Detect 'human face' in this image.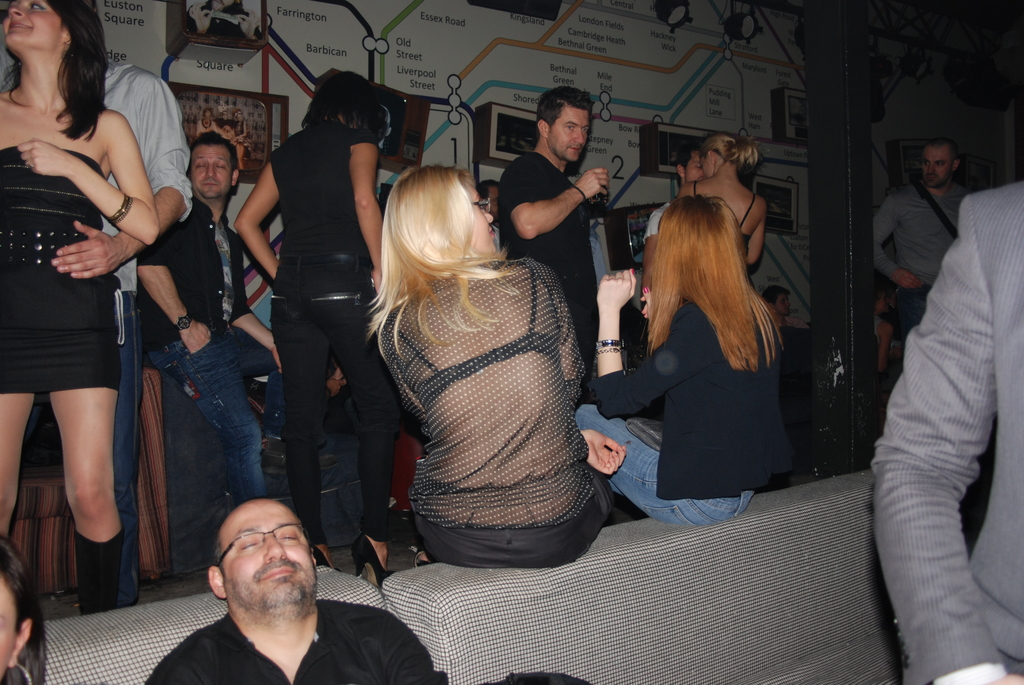
Detection: 922 142 952 187.
